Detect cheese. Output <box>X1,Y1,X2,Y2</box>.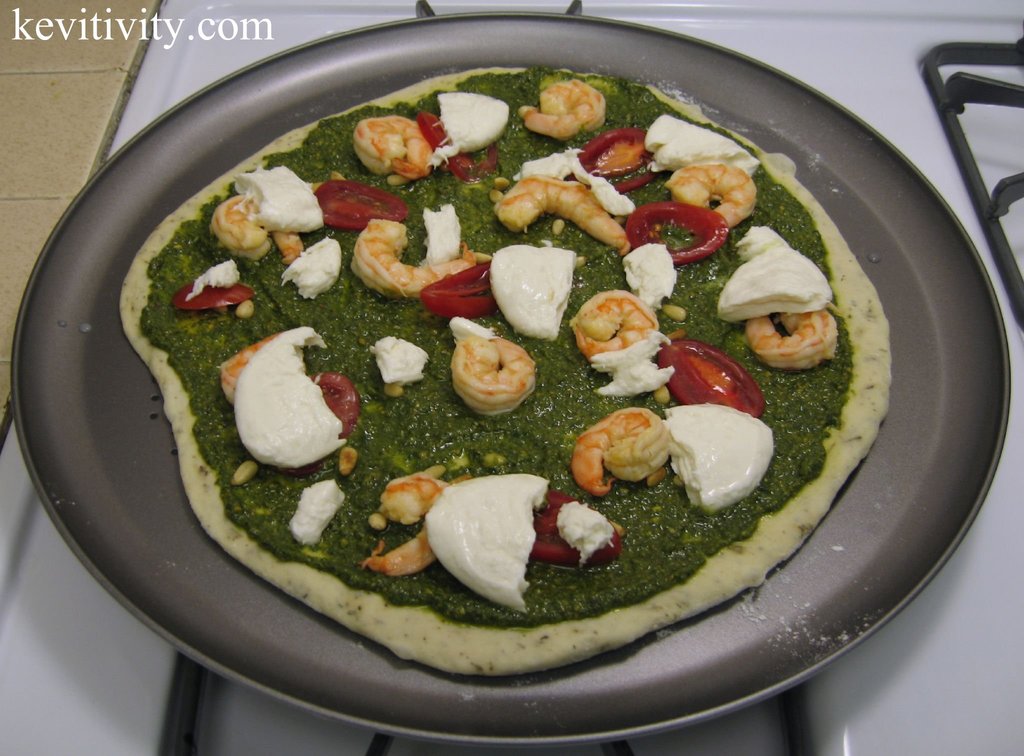
<box>434,83,516,158</box>.
